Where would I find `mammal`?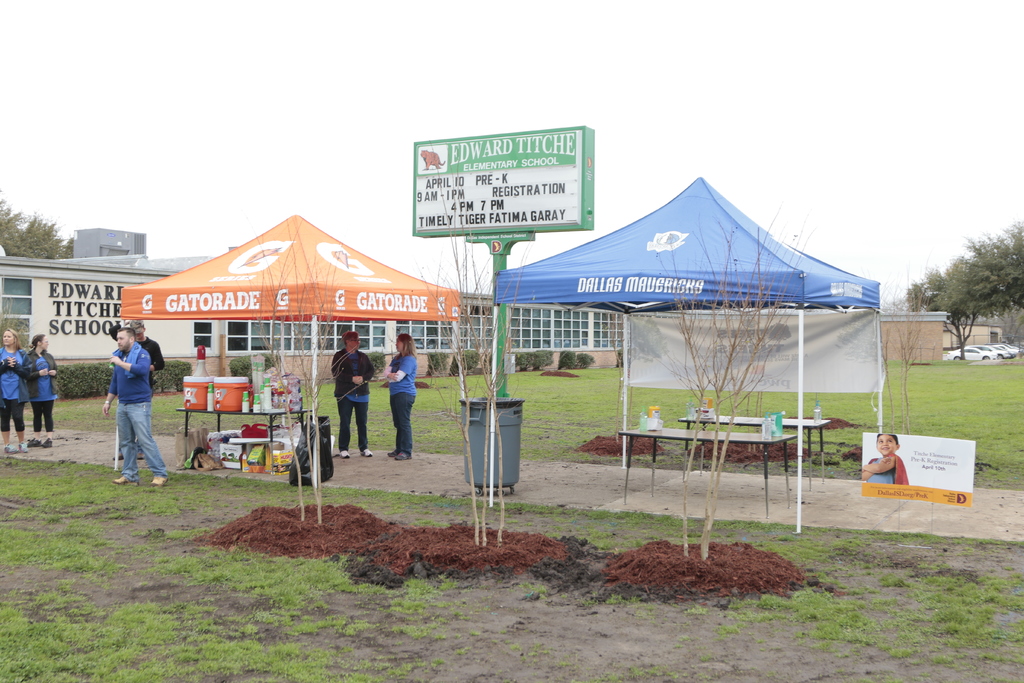
At pyautogui.locateOnScreen(375, 331, 426, 468).
